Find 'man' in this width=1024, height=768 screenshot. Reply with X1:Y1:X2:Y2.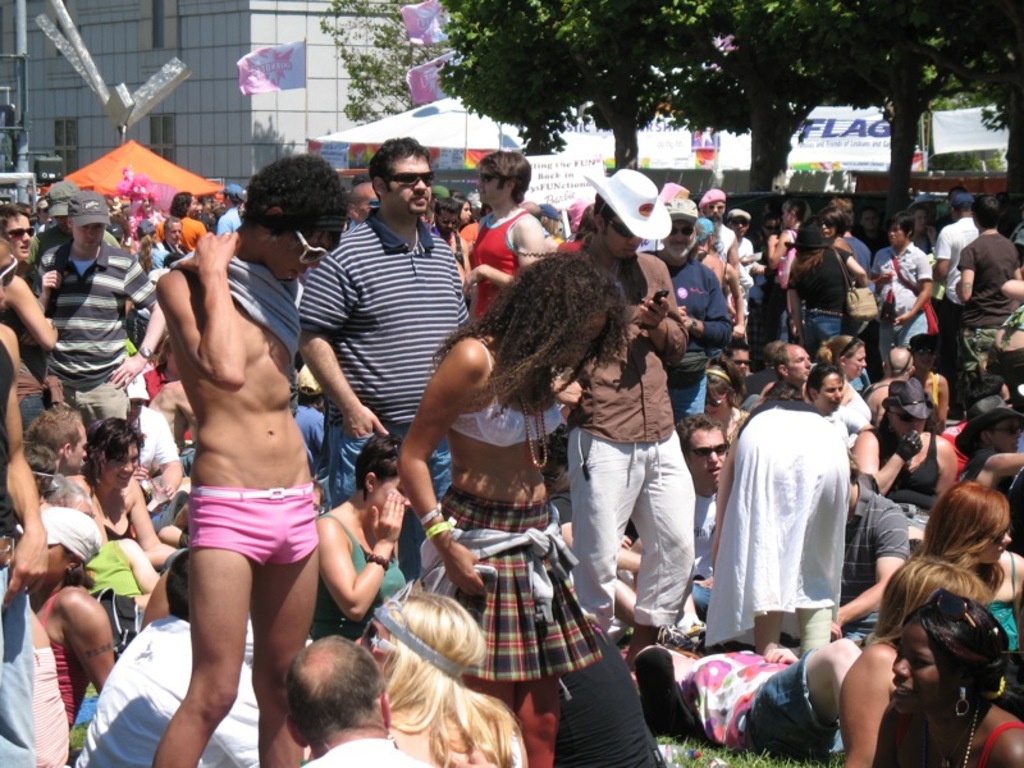
558:173:694:659.
